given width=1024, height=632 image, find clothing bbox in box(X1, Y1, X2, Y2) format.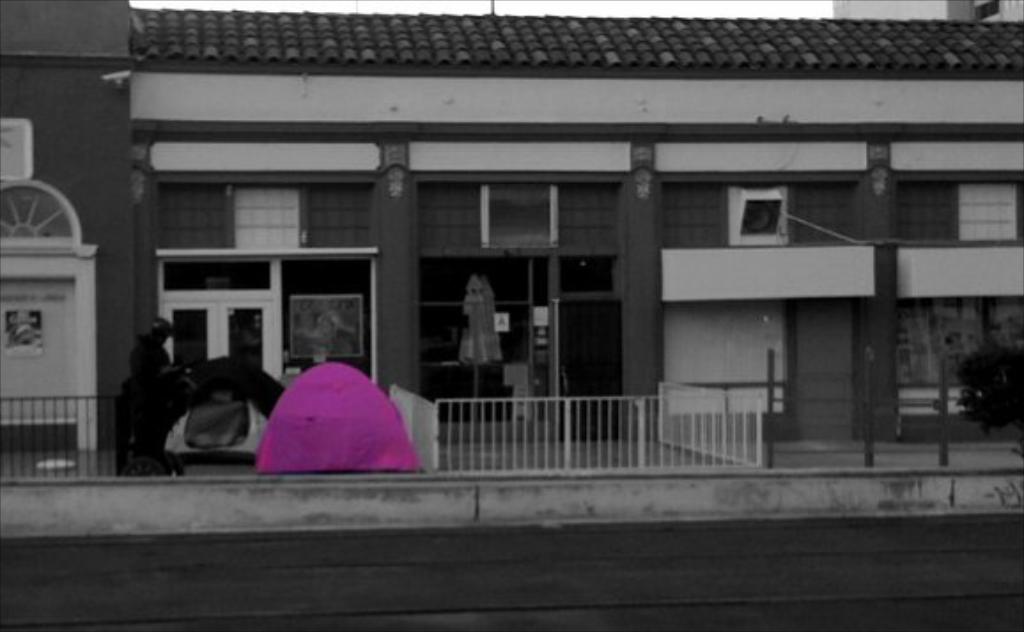
box(457, 294, 505, 354).
